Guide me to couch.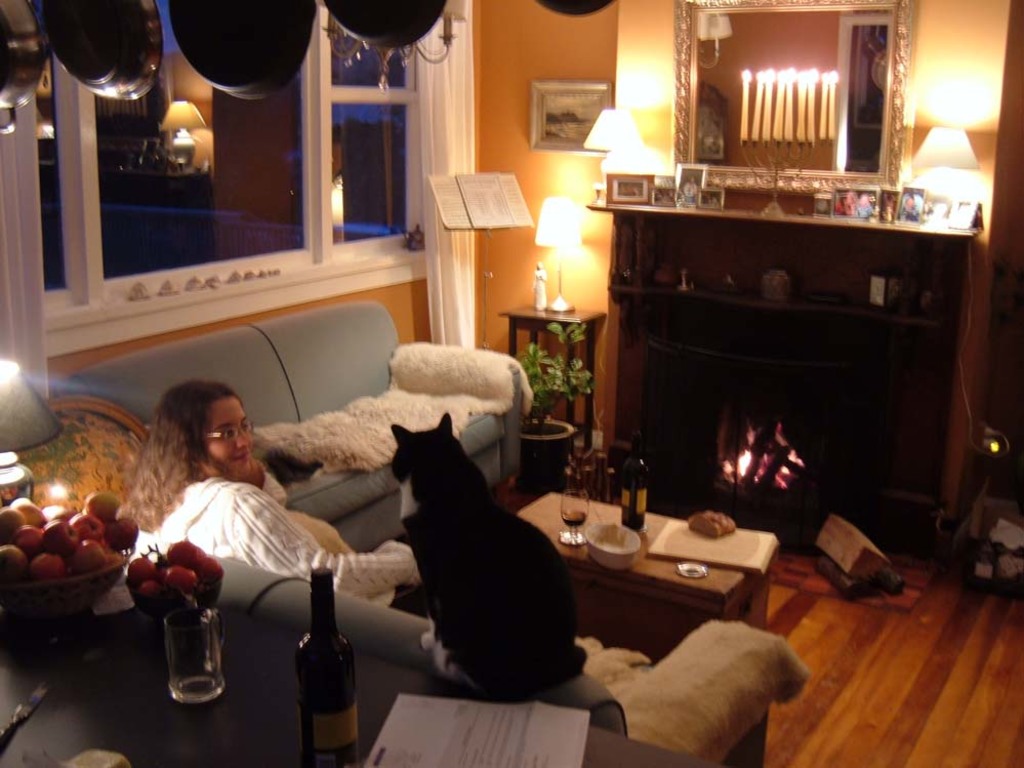
Guidance: [left=21, top=203, right=708, bottom=719].
